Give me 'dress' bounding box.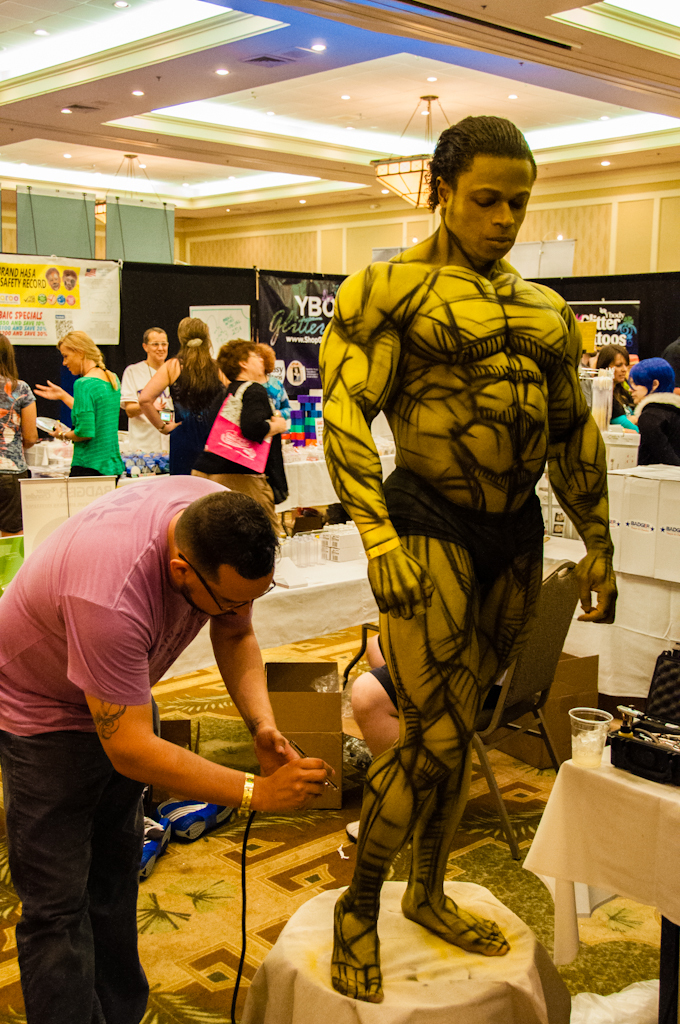
bbox(222, 380, 288, 504).
